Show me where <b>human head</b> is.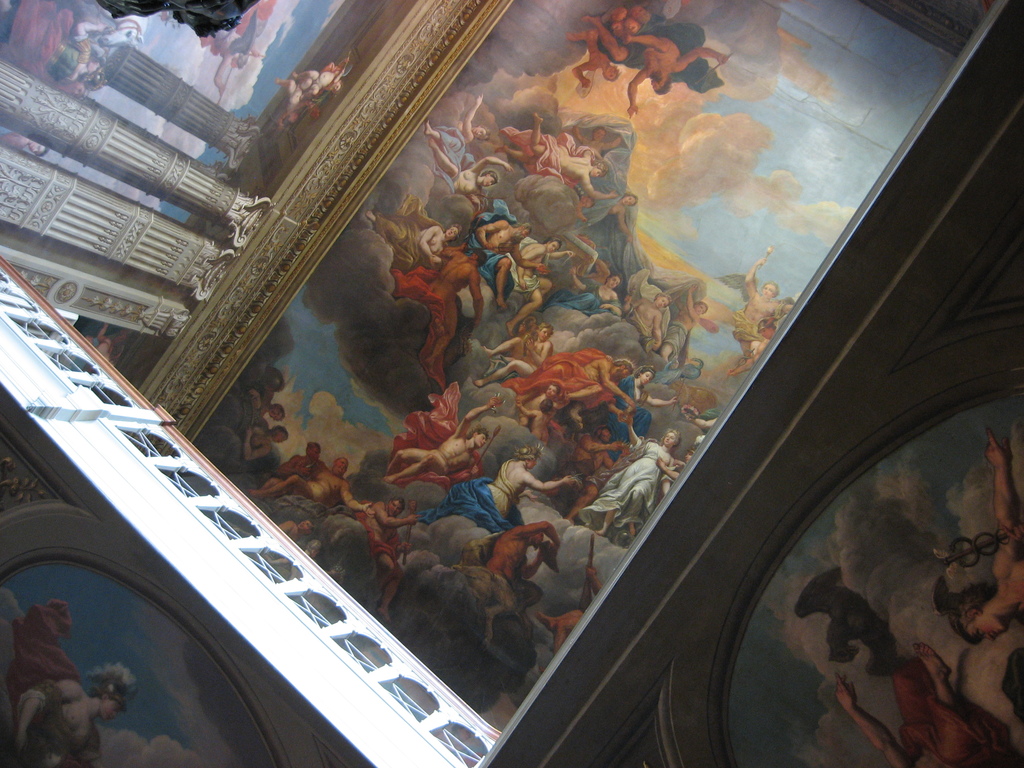
<b>human head</b> is at locate(588, 163, 607, 179).
